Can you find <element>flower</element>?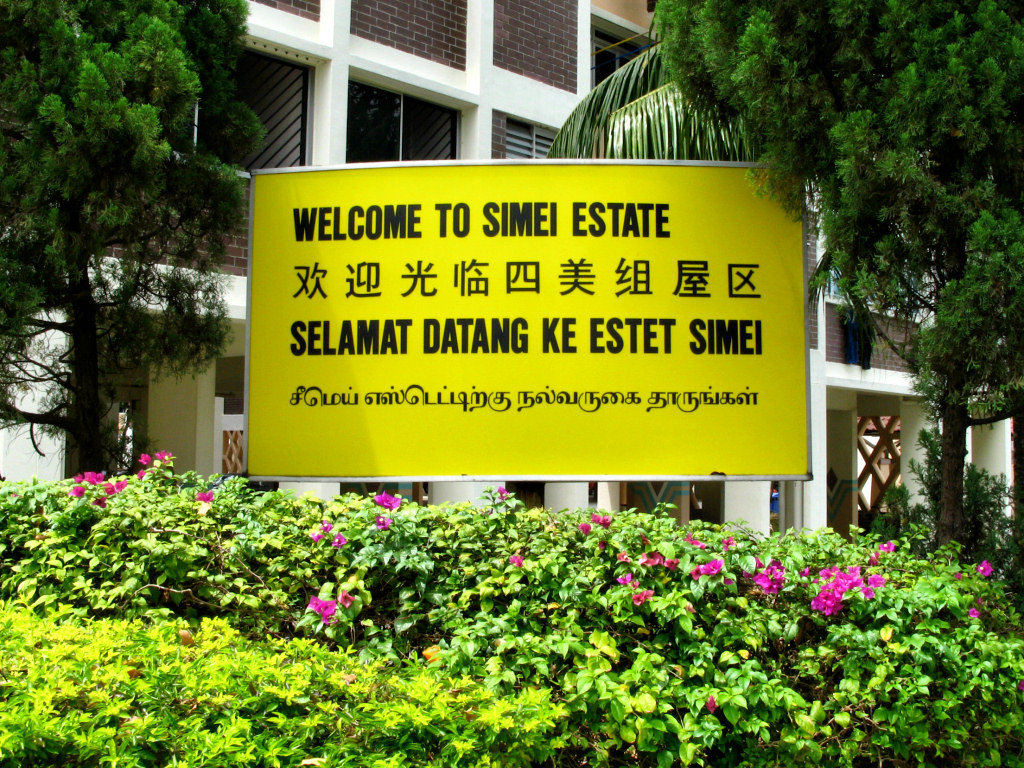
Yes, bounding box: bbox=(497, 484, 507, 497).
